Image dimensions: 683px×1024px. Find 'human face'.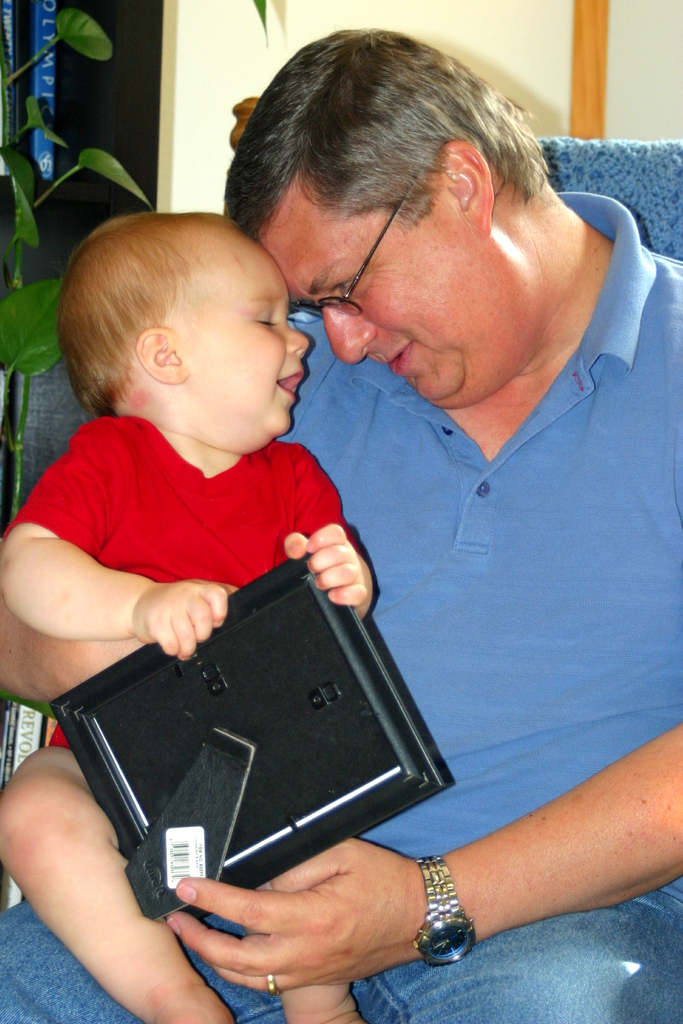
(left=253, top=200, right=543, bottom=404).
